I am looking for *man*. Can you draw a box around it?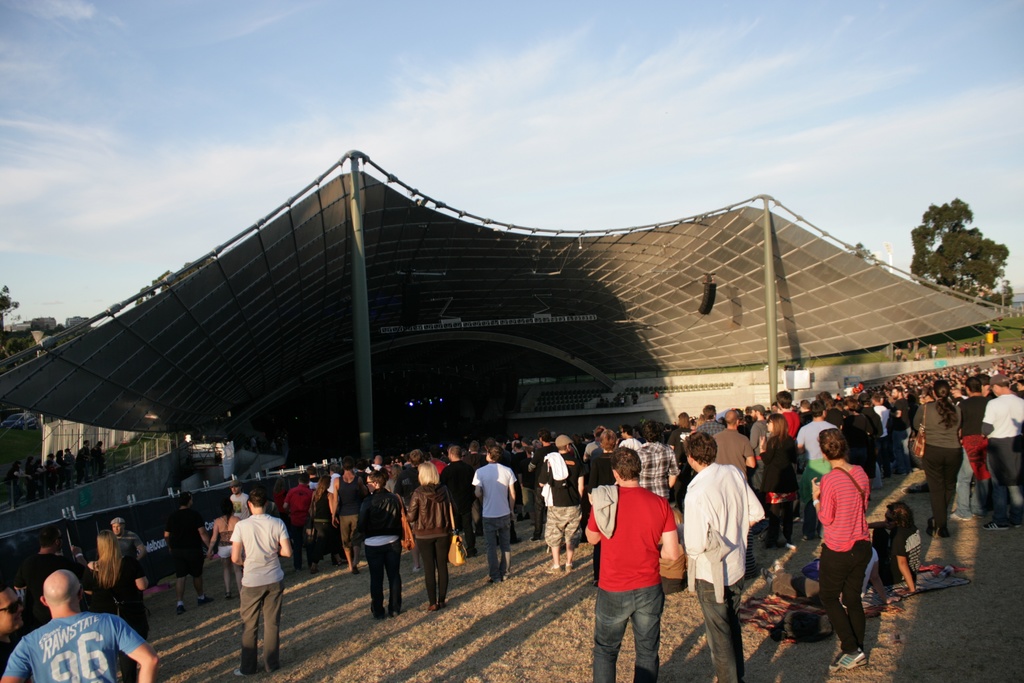
Sure, the bounding box is left=77, top=440, right=97, bottom=489.
